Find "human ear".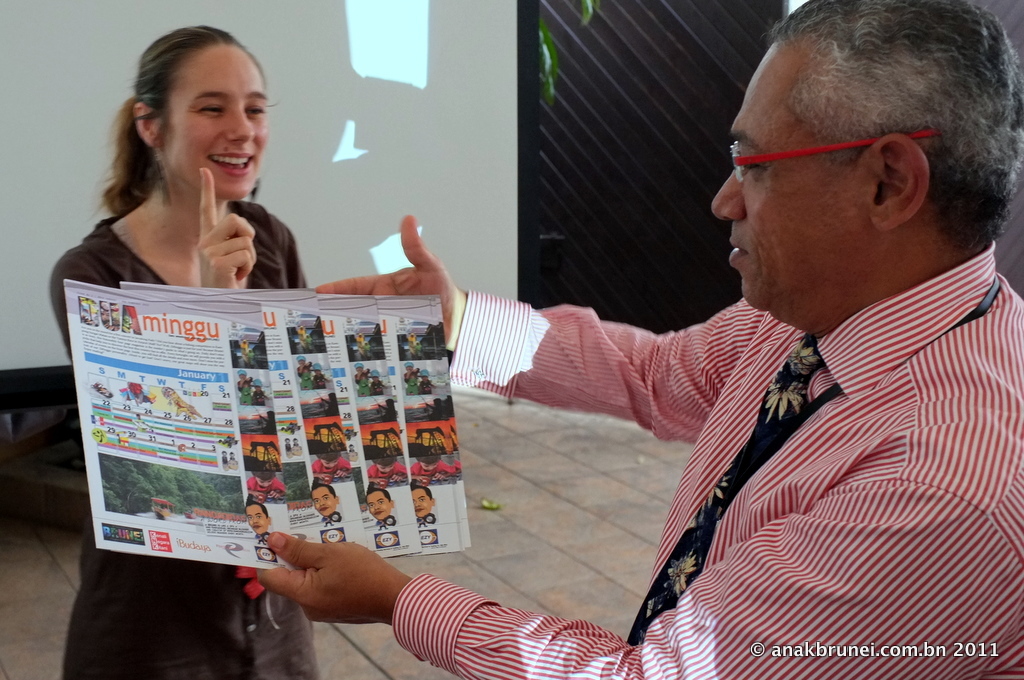
x1=864, y1=135, x2=932, y2=225.
